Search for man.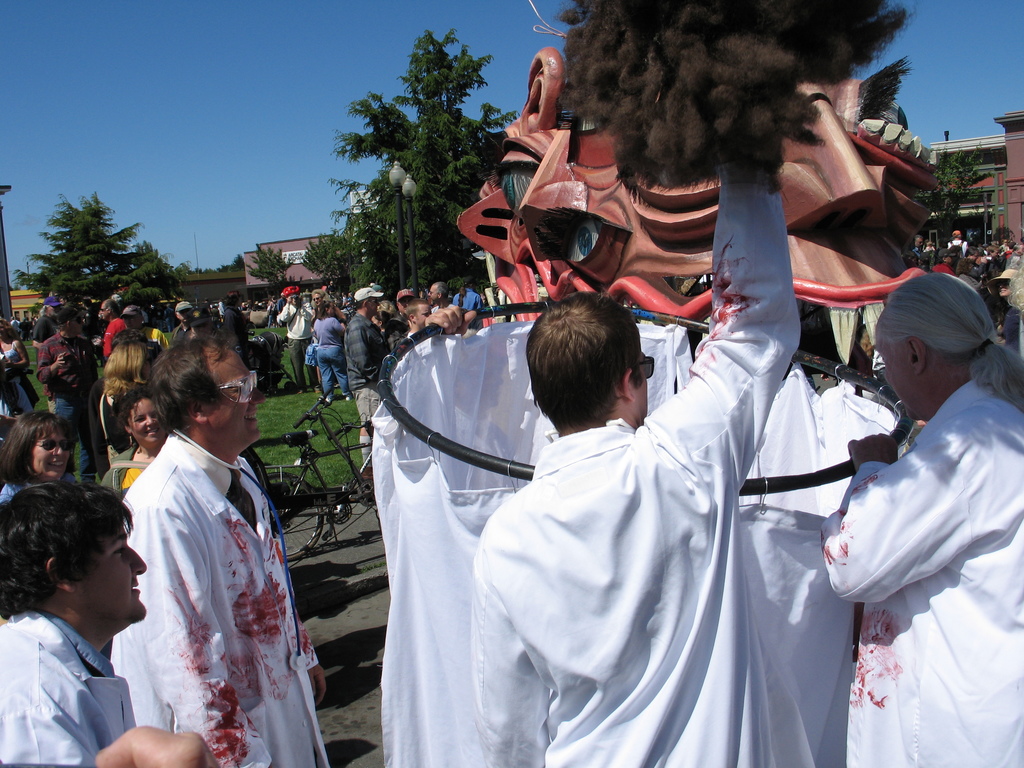
Found at x1=469 y1=152 x2=817 y2=767.
